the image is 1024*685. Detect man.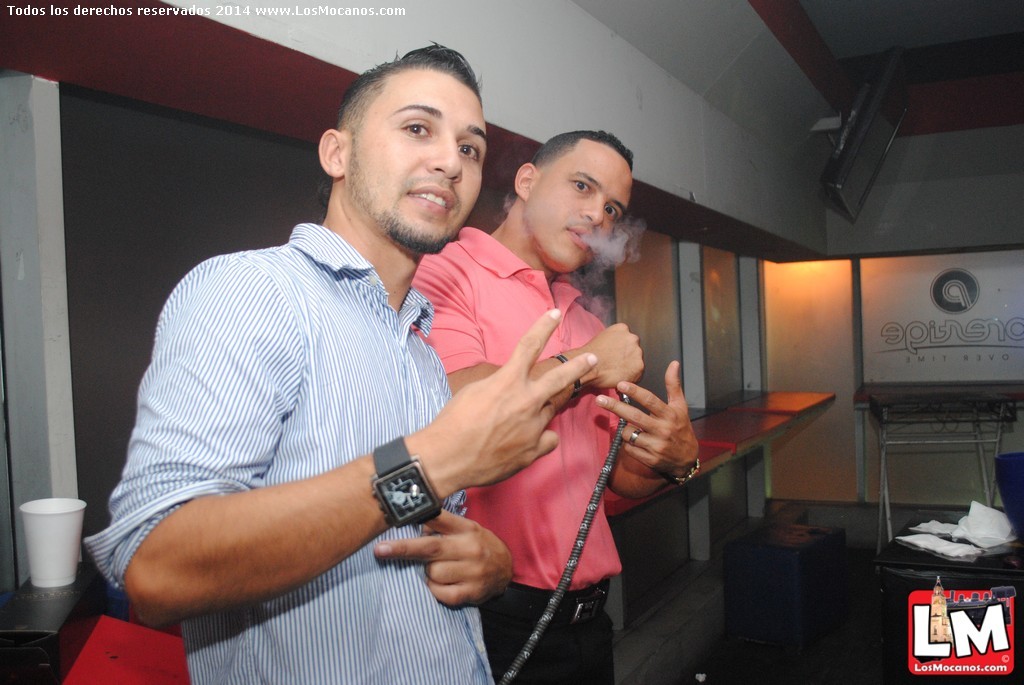
Detection: pyautogui.locateOnScreen(408, 125, 700, 684).
